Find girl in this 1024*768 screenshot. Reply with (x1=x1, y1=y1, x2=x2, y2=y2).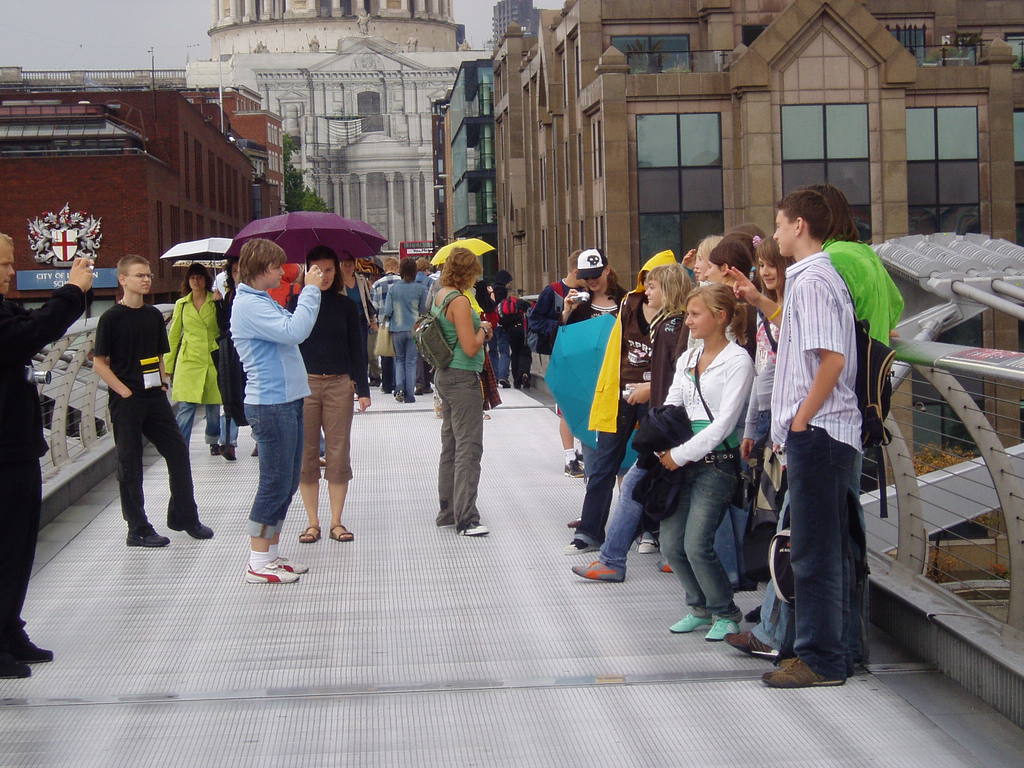
(x1=739, y1=232, x2=800, y2=522).
